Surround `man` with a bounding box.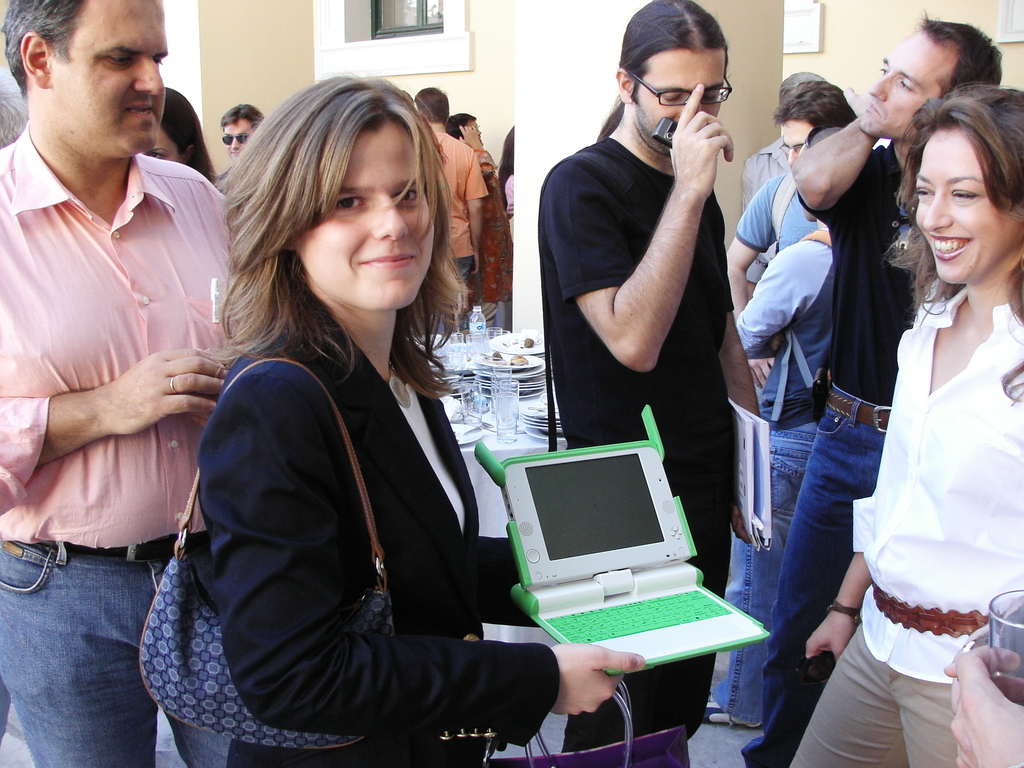
(left=209, top=99, right=264, bottom=195).
